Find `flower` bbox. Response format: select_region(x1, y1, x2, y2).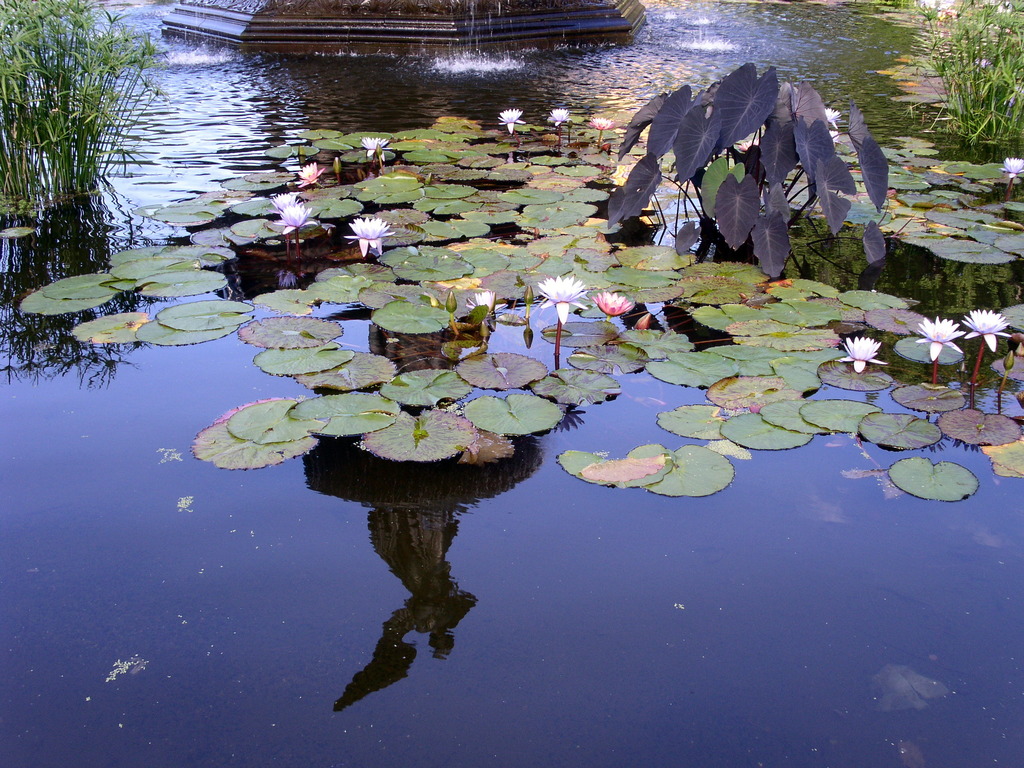
select_region(272, 206, 319, 238).
